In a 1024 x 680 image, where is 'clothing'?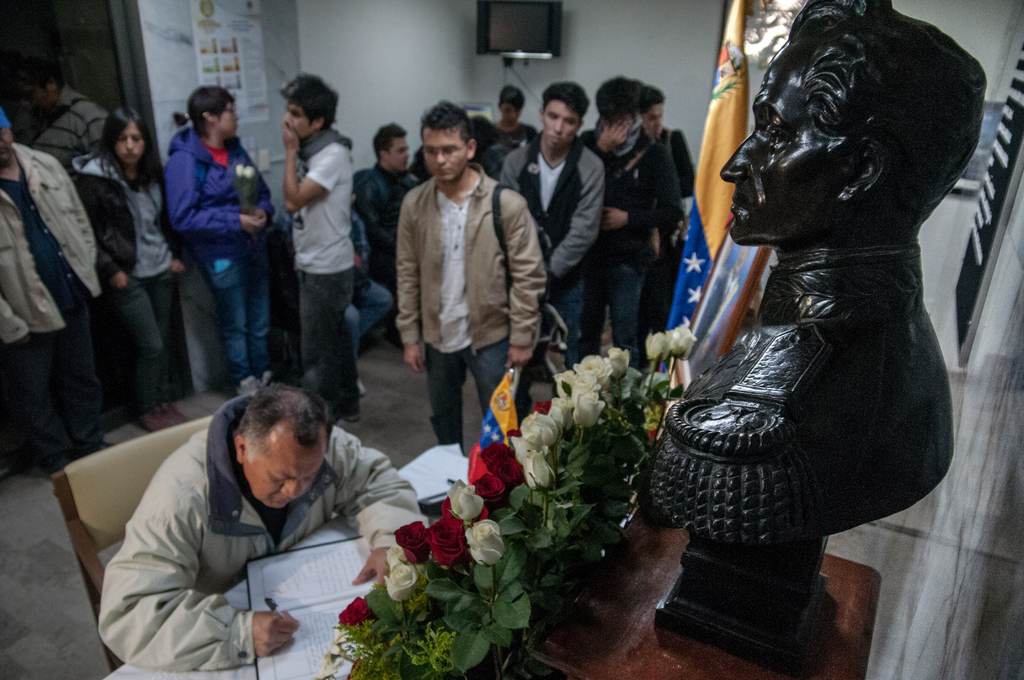
{"x1": 496, "y1": 143, "x2": 616, "y2": 362}.
